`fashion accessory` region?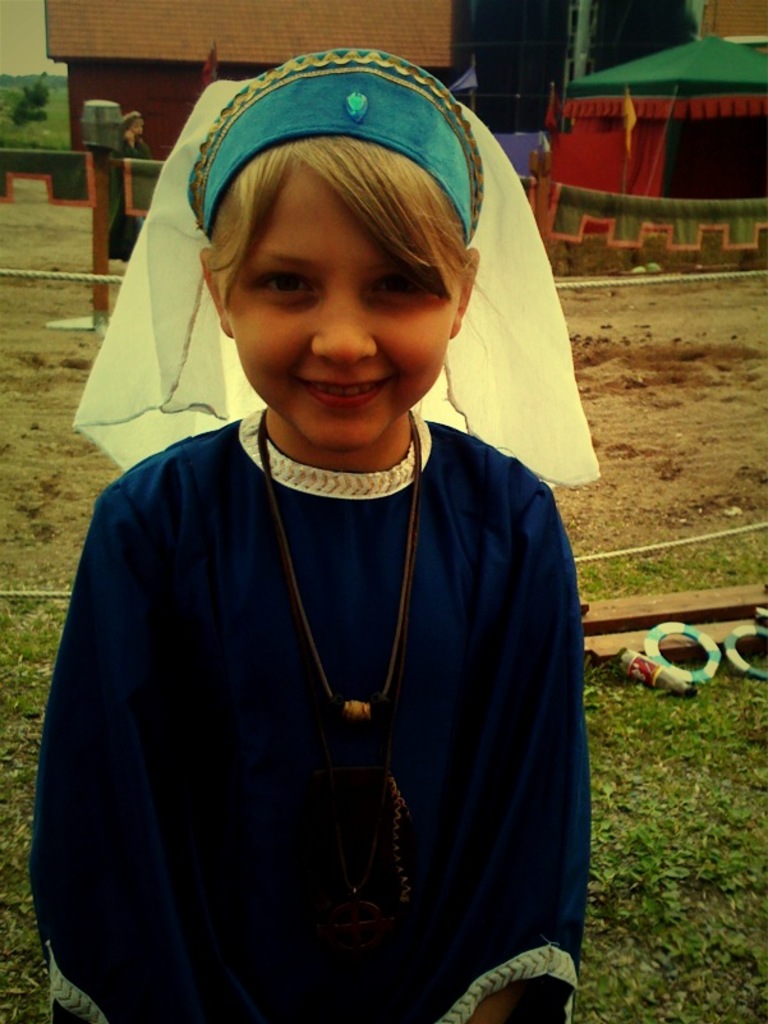
region(259, 412, 429, 917)
